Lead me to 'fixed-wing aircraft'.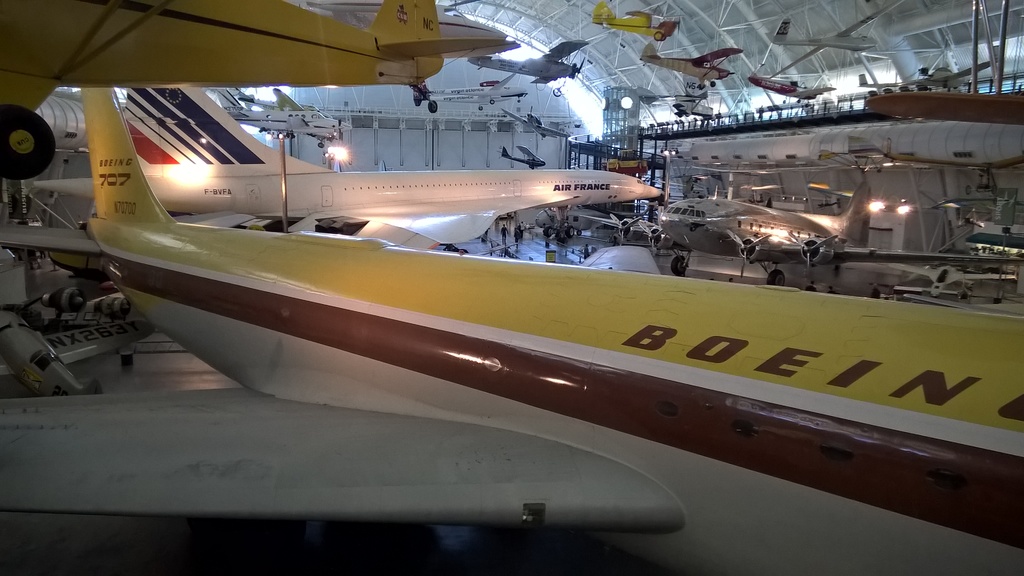
Lead to crop(855, 56, 997, 90).
